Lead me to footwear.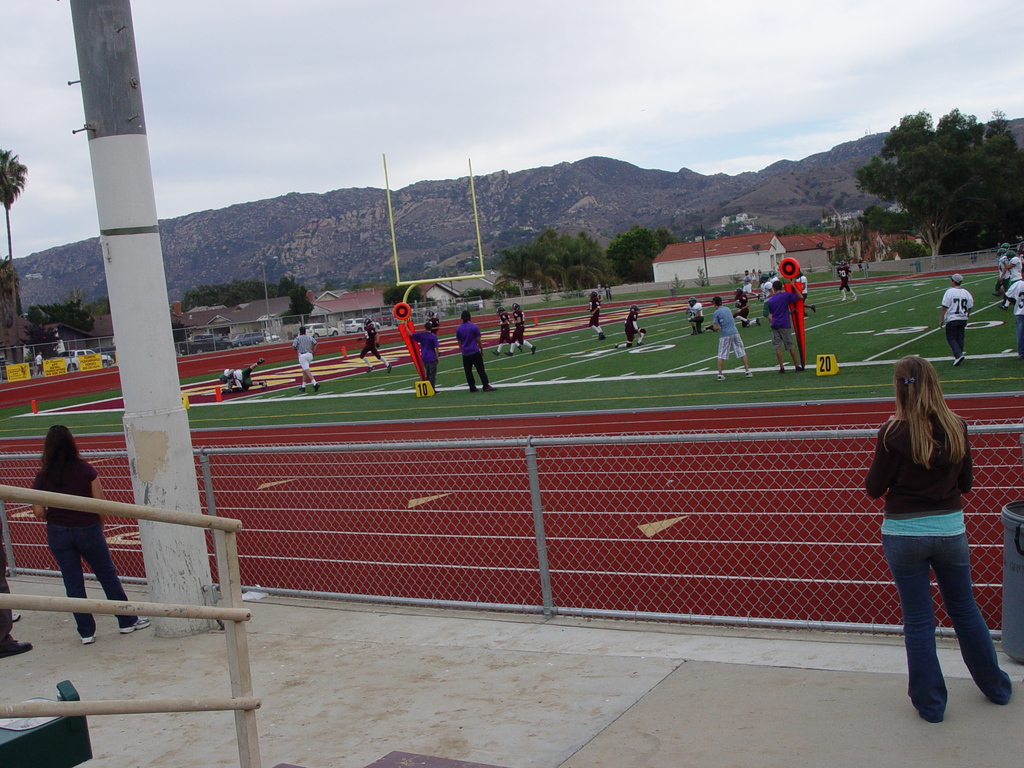
Lead to x1=515 y1=342 x2=525 y2=354.
